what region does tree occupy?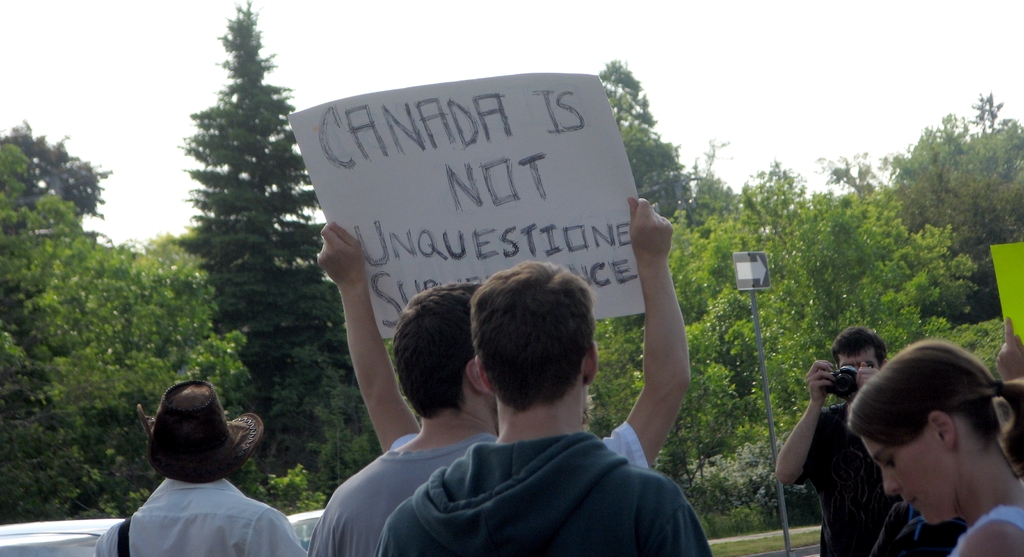
bbox=[577, 188, 968, 520].
